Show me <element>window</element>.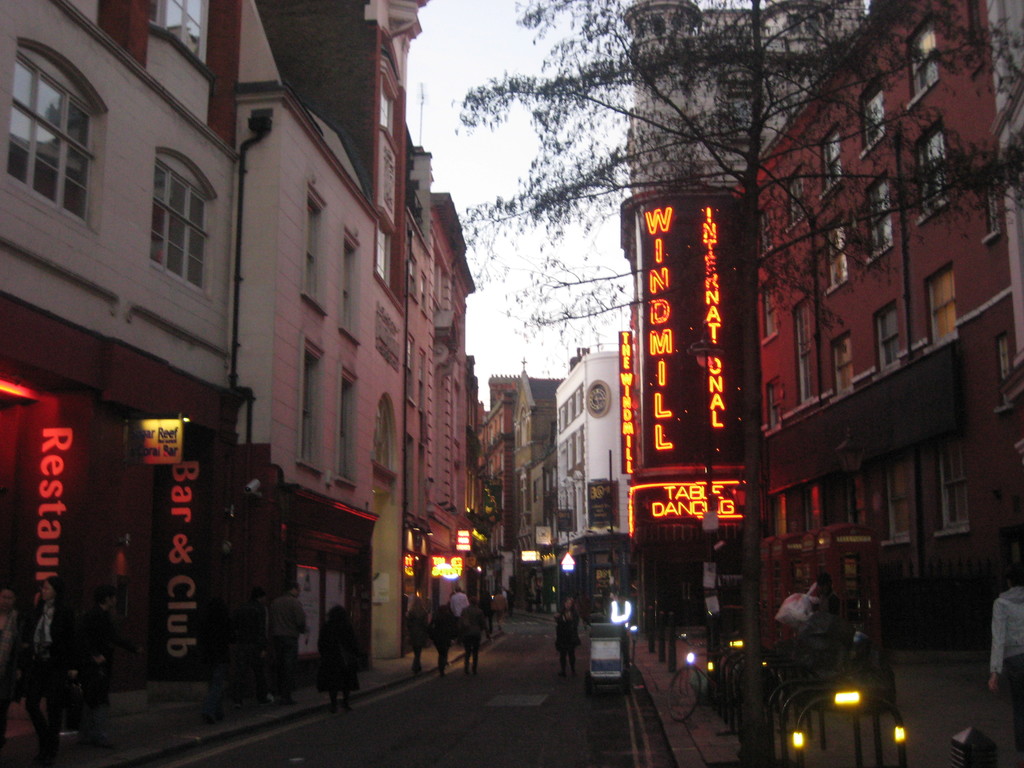
<element>window</element> is here: 303, 194, 322, 308.
